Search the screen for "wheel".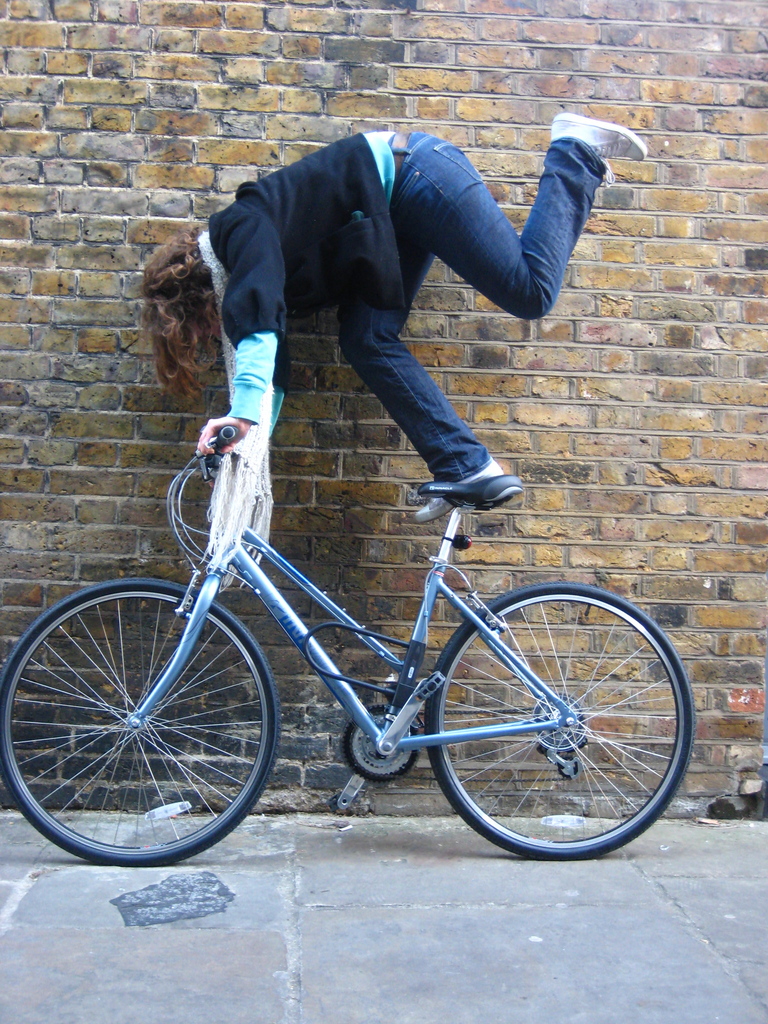
Found at x1=340 y1=700 x2=427 y2=784.
